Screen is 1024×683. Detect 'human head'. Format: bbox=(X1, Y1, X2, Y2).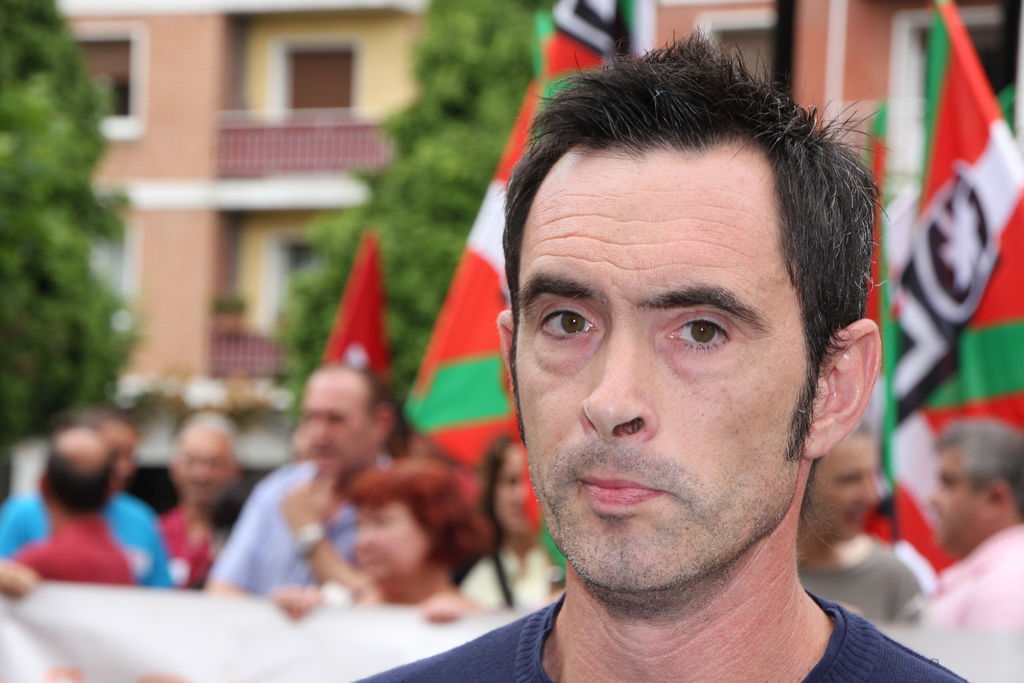
bbox=(168, 411, 243, 512).
